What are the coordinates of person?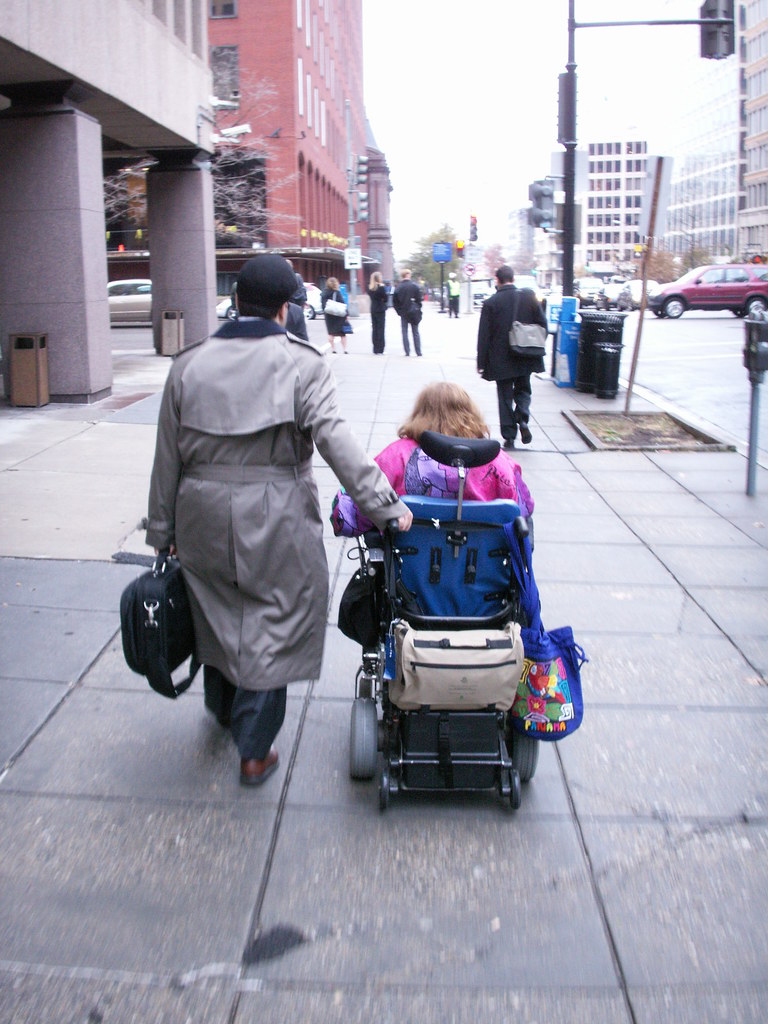
x1=392 y1=269 x2=421 y2=355.
